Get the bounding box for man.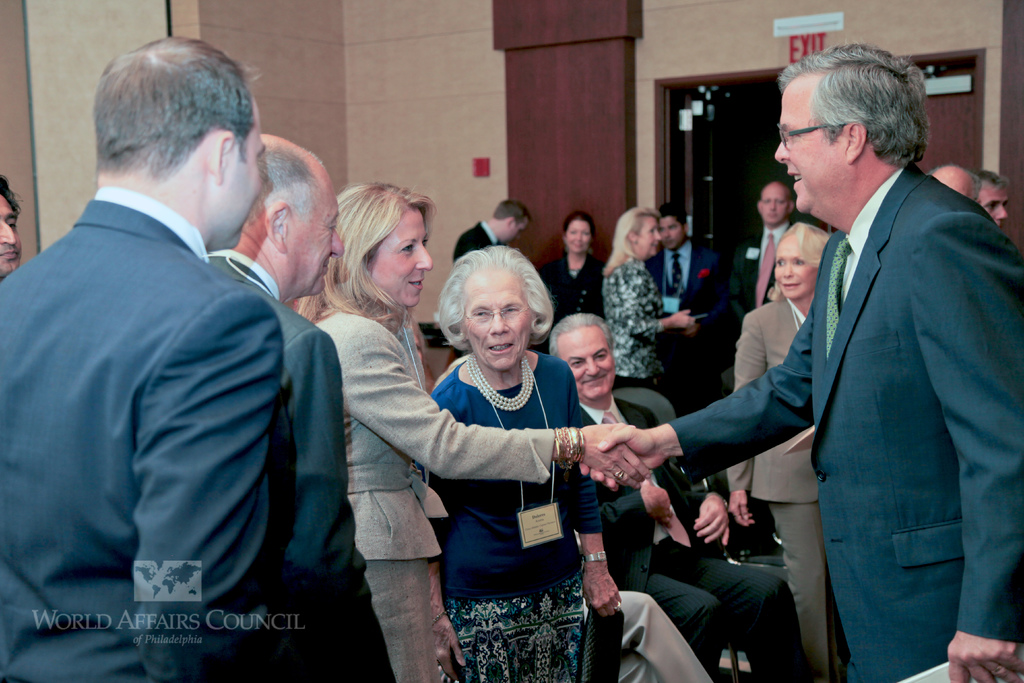
bbox=(452, 199, 531, 263).
